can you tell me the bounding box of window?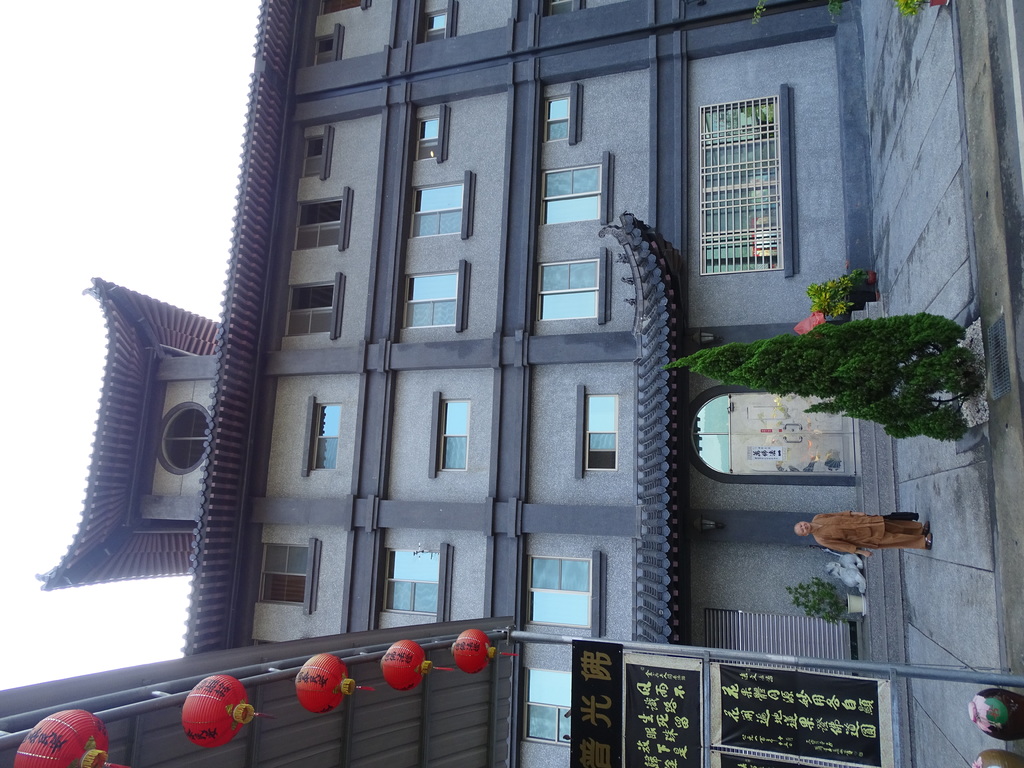
(401, 273, 463, 326).
